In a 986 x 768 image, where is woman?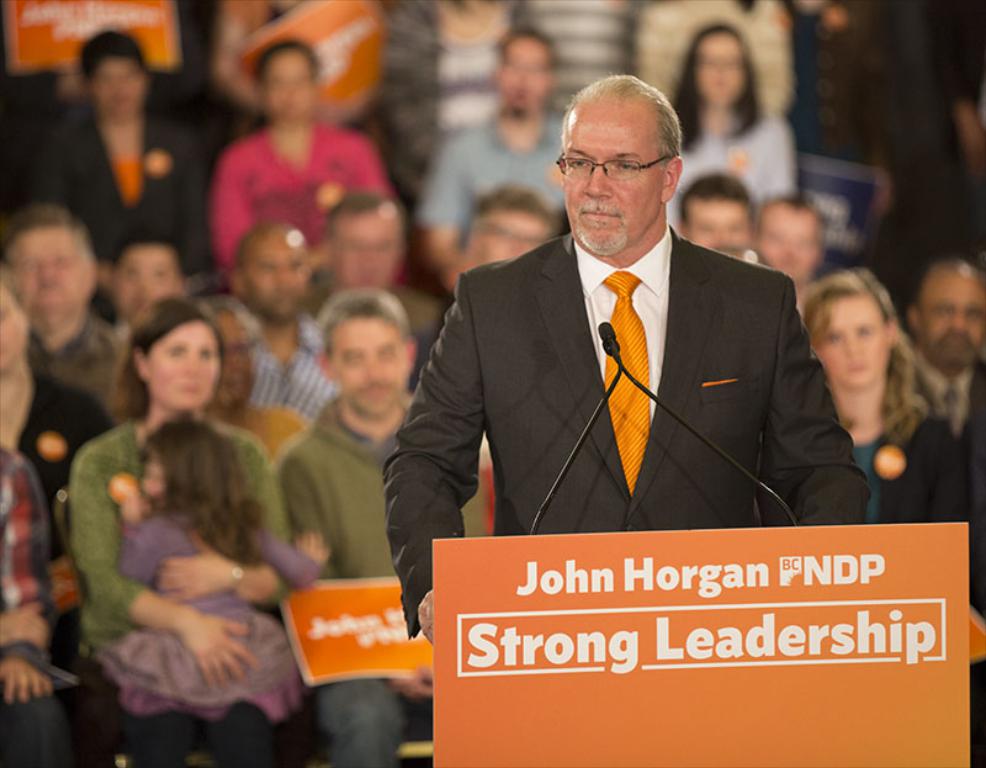
[207,35,412,302].
